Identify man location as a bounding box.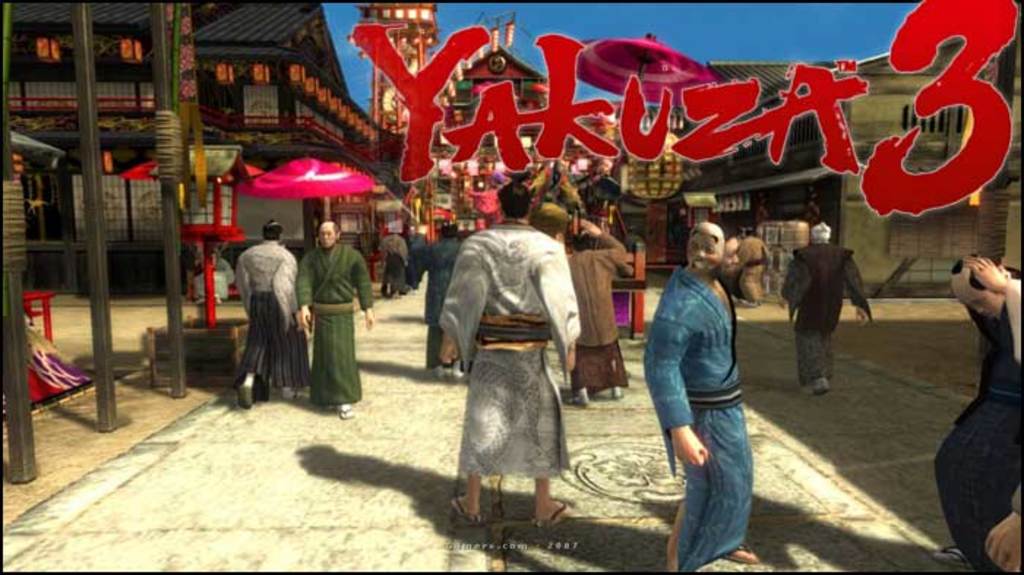
select_region(933, 255, 1023, 574).
